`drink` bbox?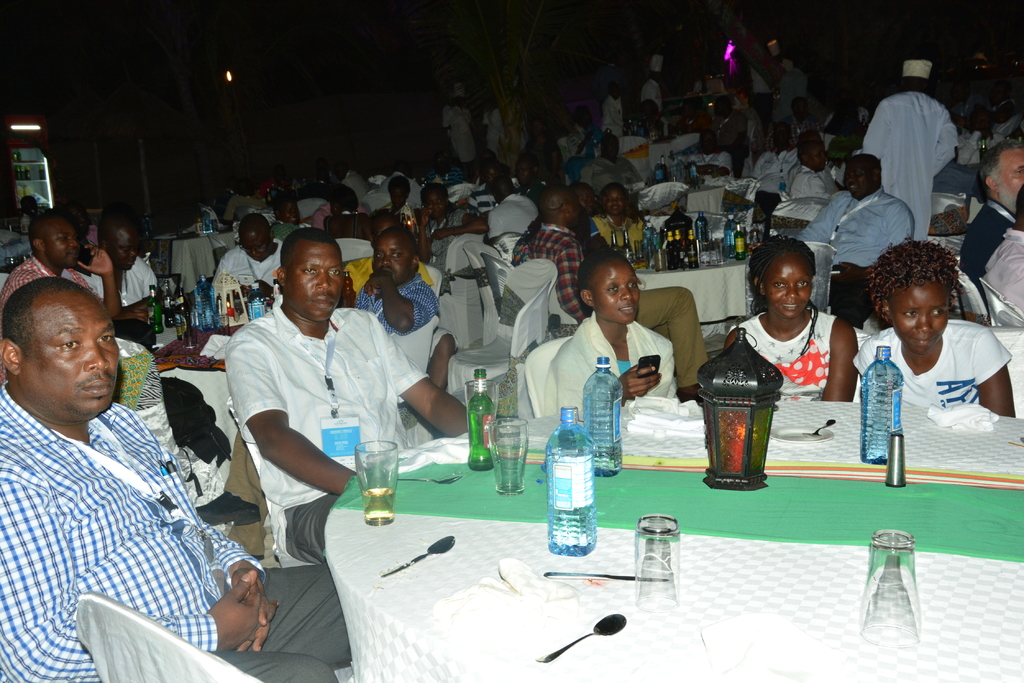
860,380,904,462
